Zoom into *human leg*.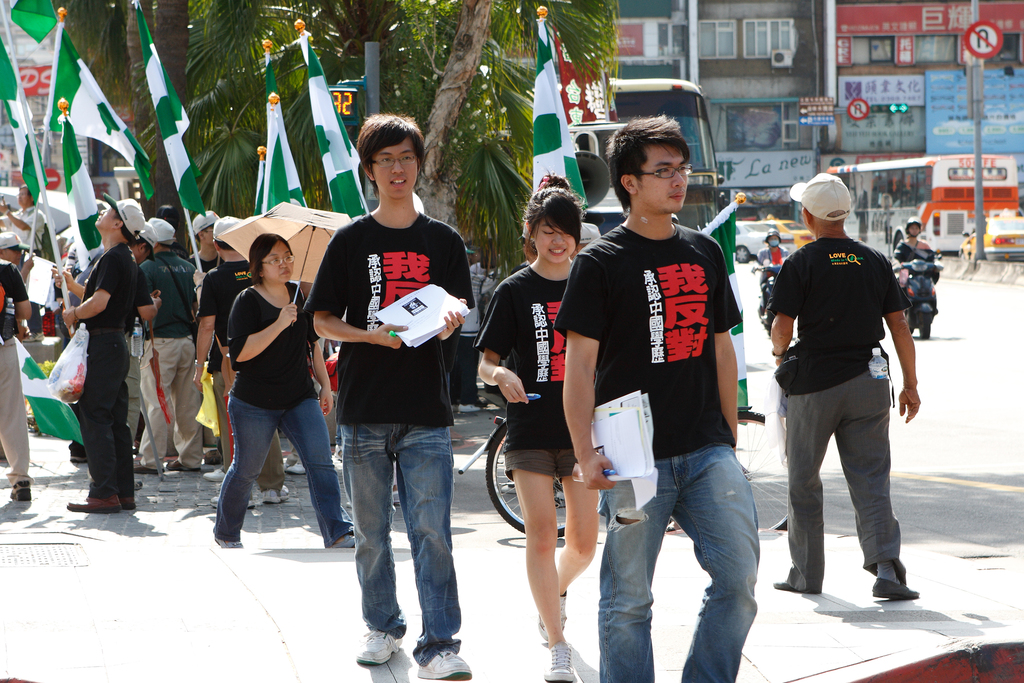
Zoom target: [283,397,356,547].
